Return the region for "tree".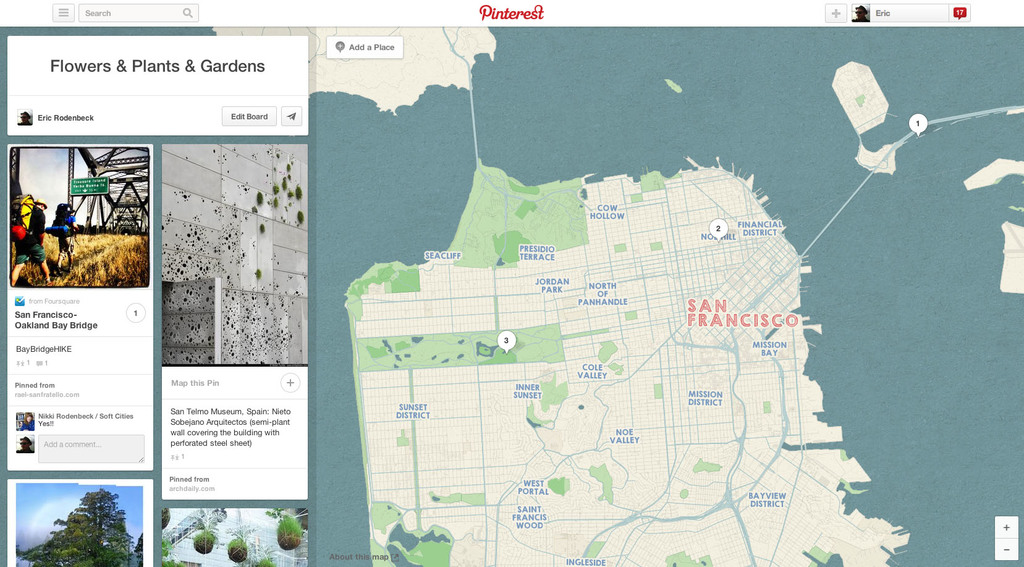
BBox(39, 479, 129, 563).
